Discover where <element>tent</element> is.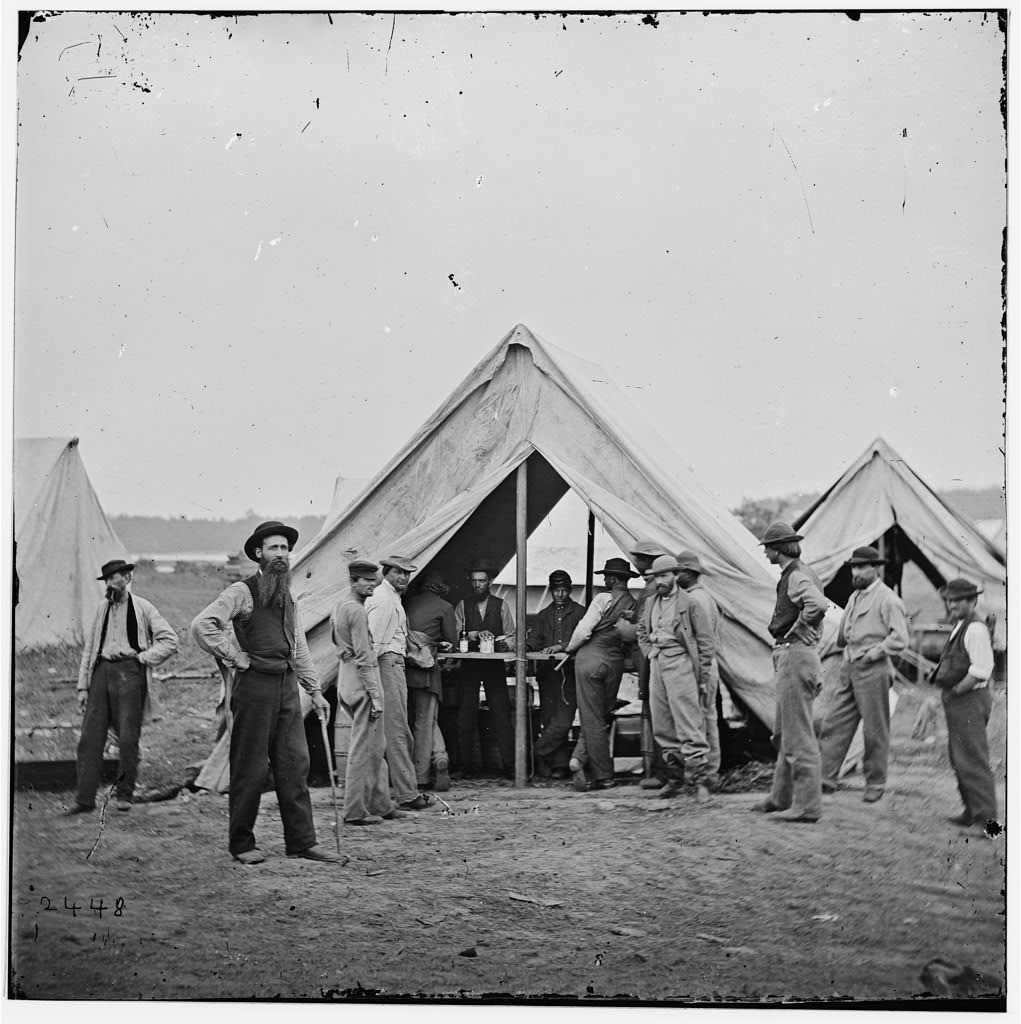
Discovered at [x1=12, y1=423, x2=152, y2=660].
